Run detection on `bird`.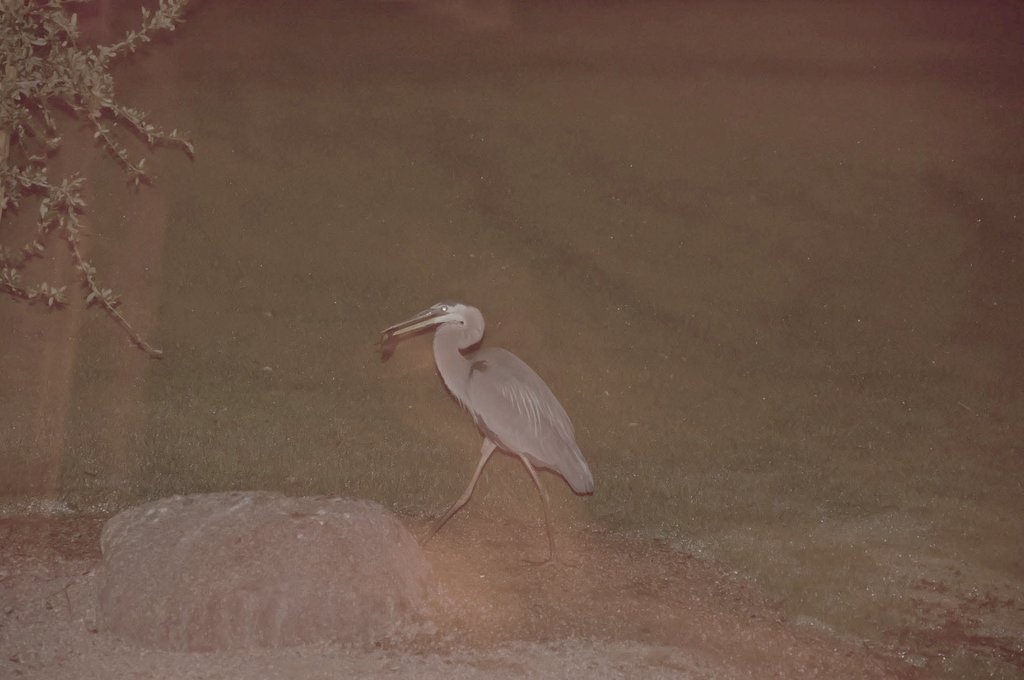
Result: BBox(378, 298, 598, 588).
